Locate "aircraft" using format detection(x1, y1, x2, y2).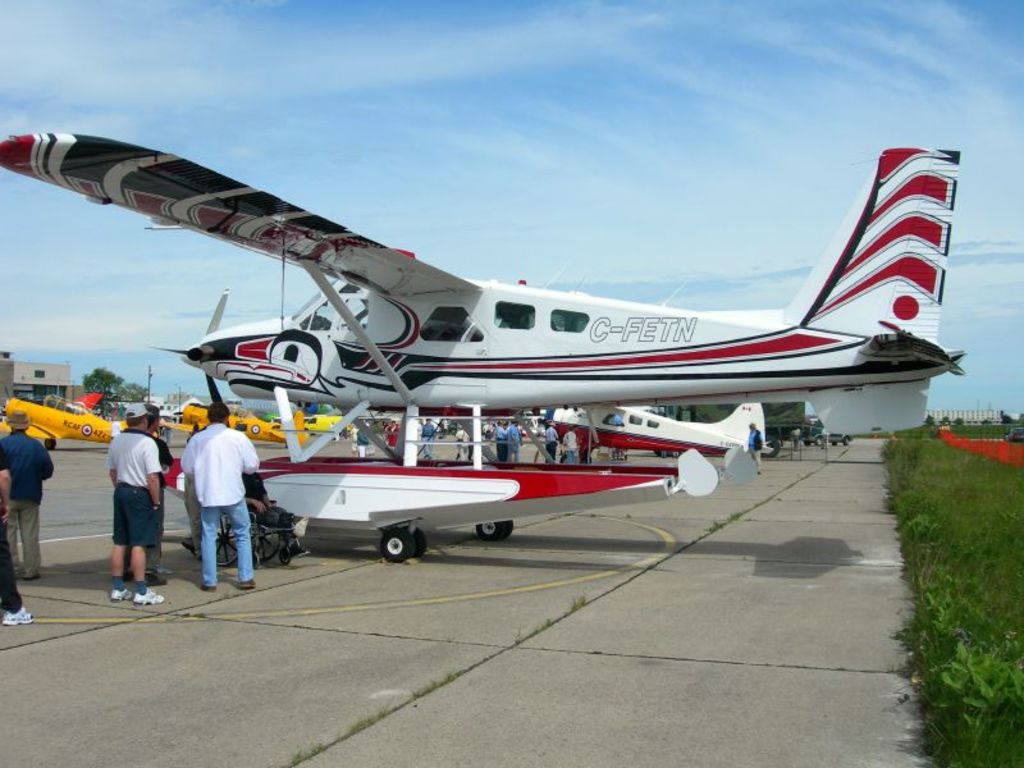
detection(525, 401, 774, 460).
